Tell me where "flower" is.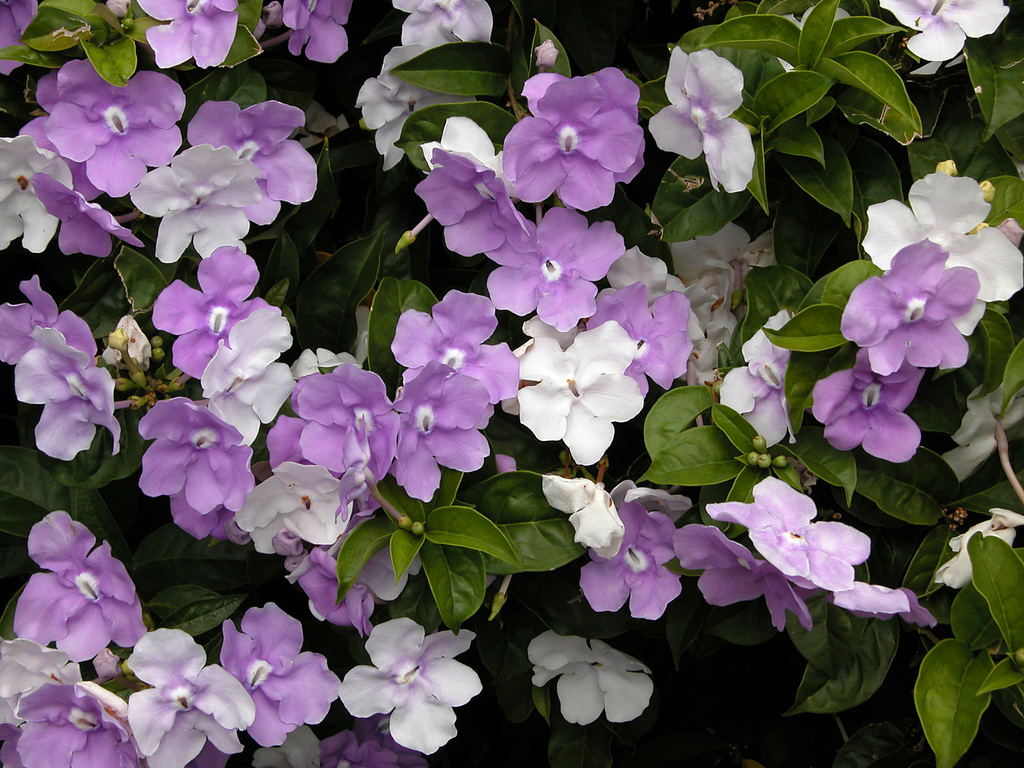
"flower" is at [520,310,646,454].
